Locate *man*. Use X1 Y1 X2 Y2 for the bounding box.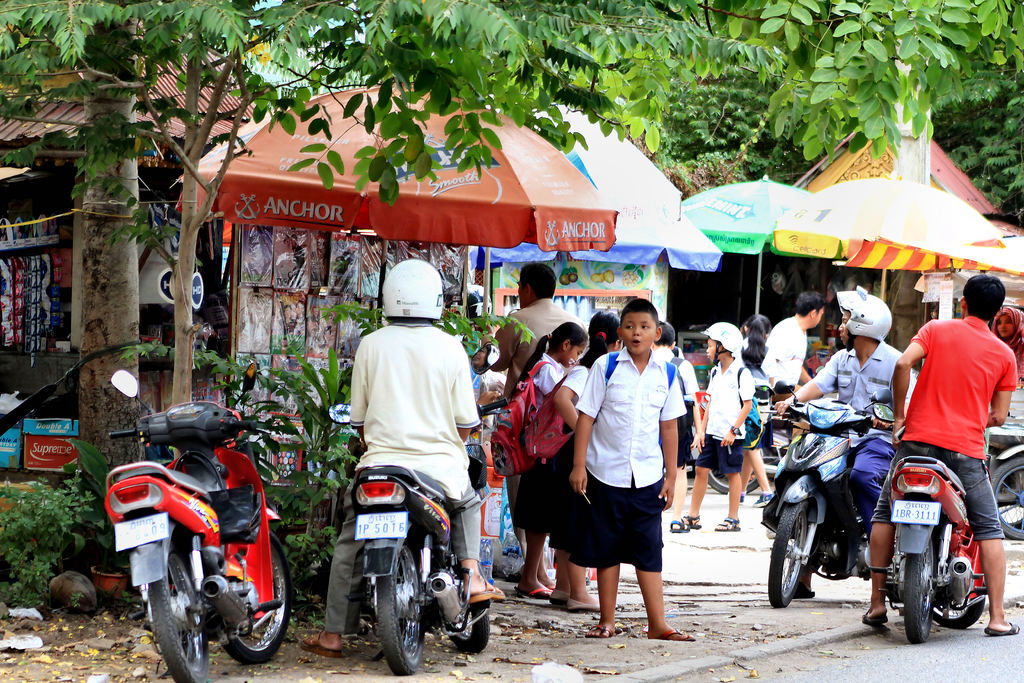
328 275 492 634.
